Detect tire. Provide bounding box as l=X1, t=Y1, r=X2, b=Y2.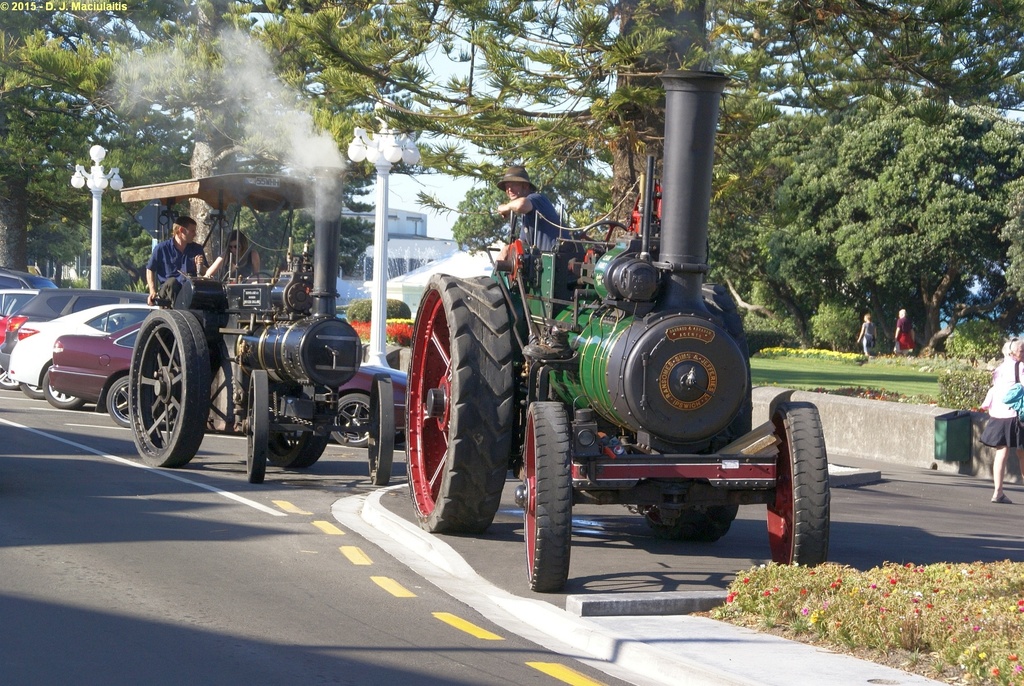
l=637, t=501, r=740, b=550.
